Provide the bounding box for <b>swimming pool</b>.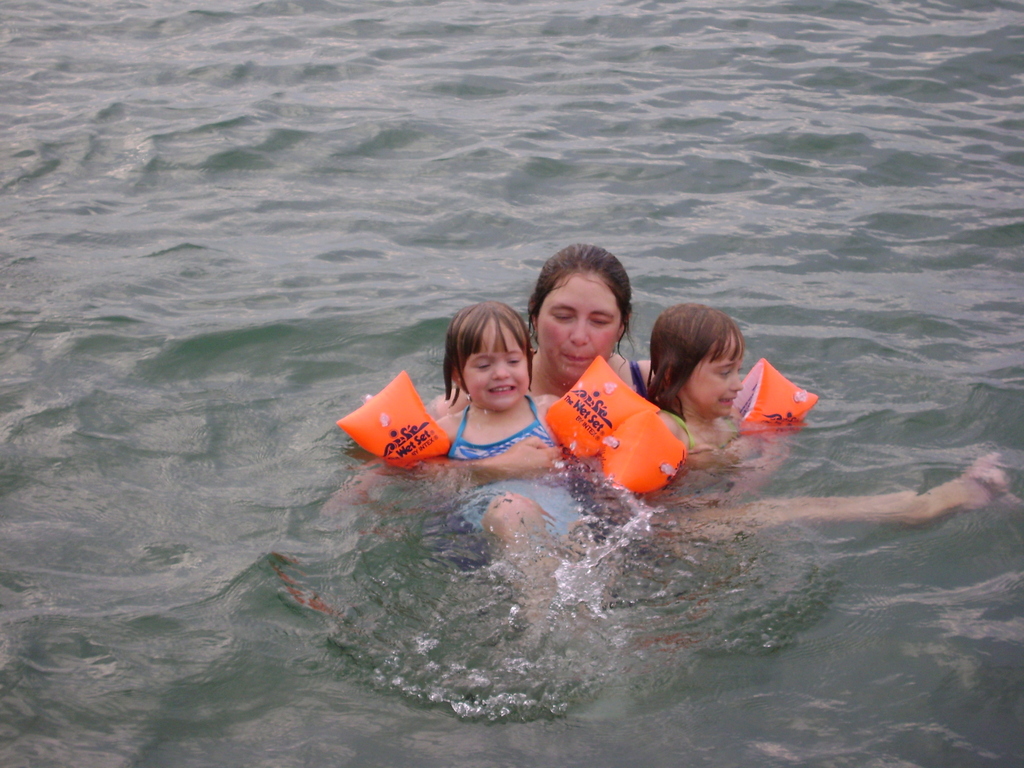
x1=0 y1=0 x2=1023 y2=767.
